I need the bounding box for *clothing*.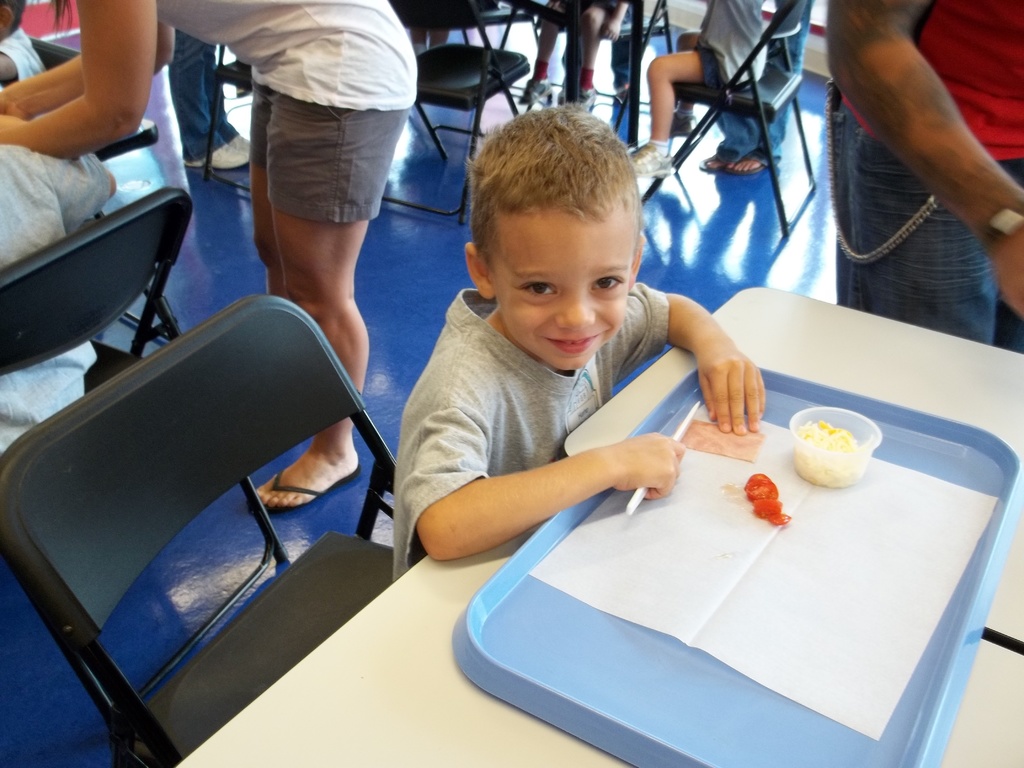
Here it is: [x1=1, y1=26, x2=50, y2=88].
